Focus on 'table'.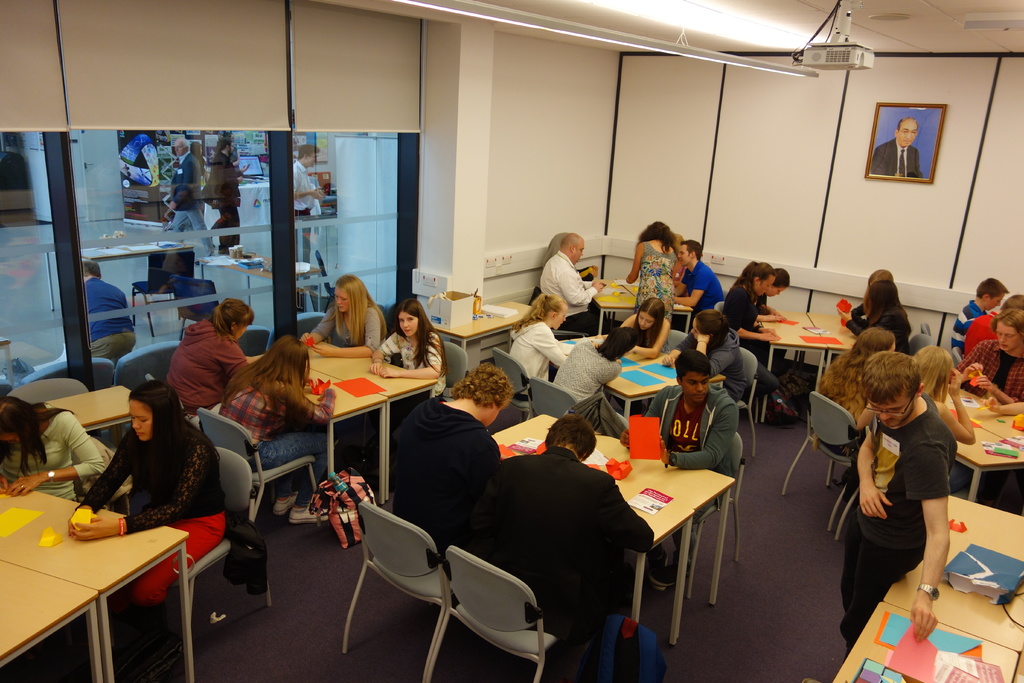
Focused at [x1=754, y1=306, x2=865, y2=441].
